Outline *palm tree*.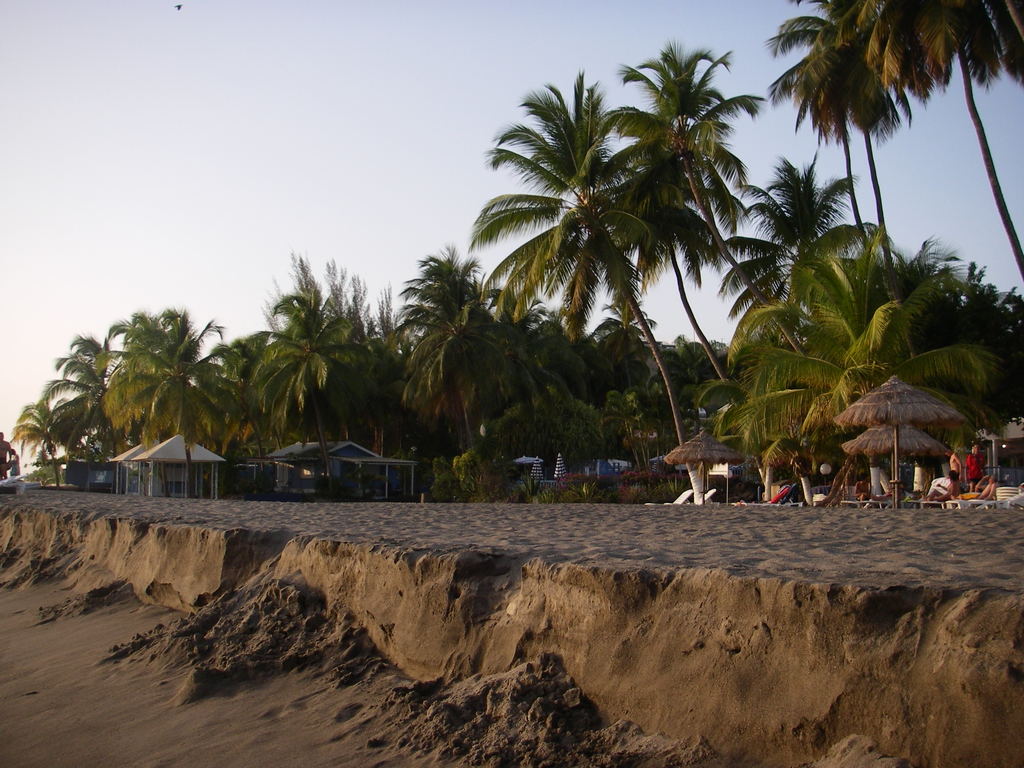
Outline: {"left": 425, "top": 270, "right": 499, "bottom": 568}.
